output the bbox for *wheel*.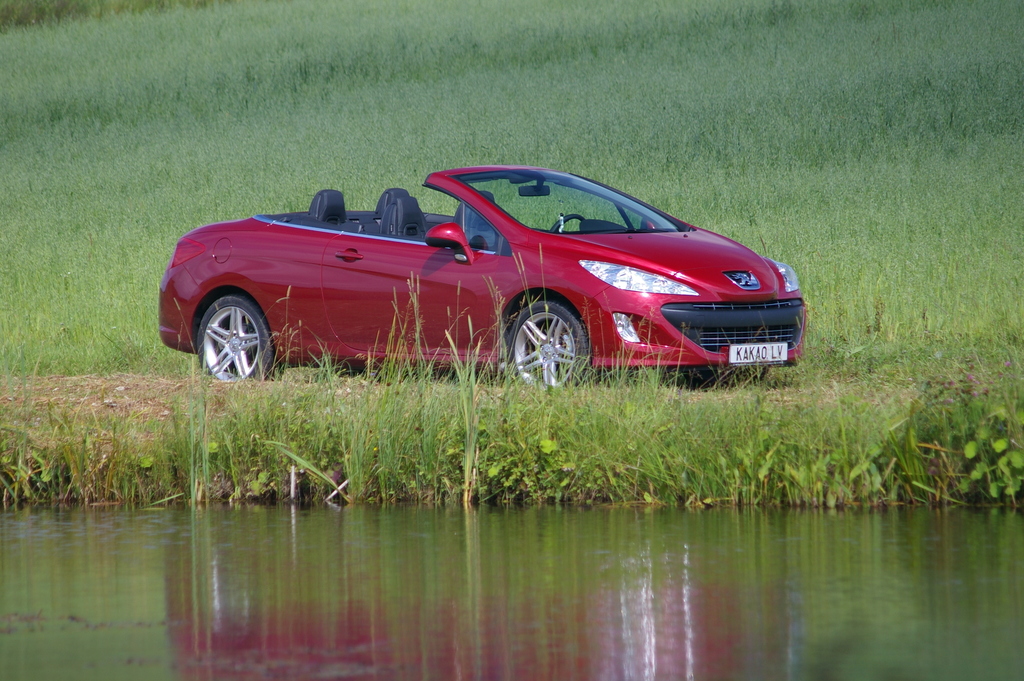
[507, 287, 584, 373].
